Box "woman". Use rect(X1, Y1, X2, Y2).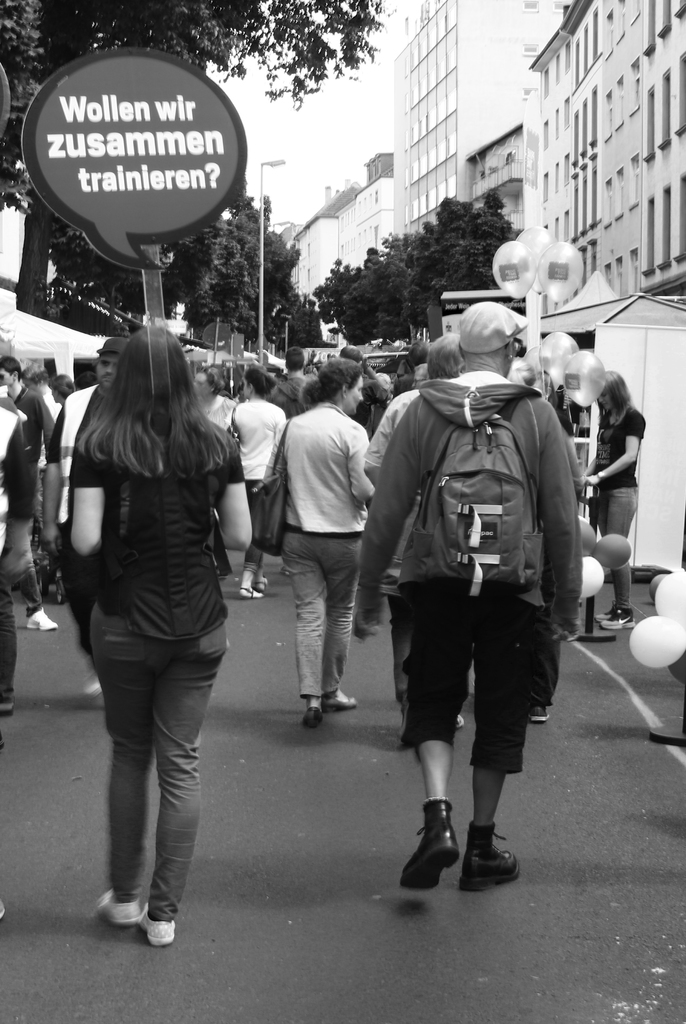
rect(190, 365, 239, 438).
